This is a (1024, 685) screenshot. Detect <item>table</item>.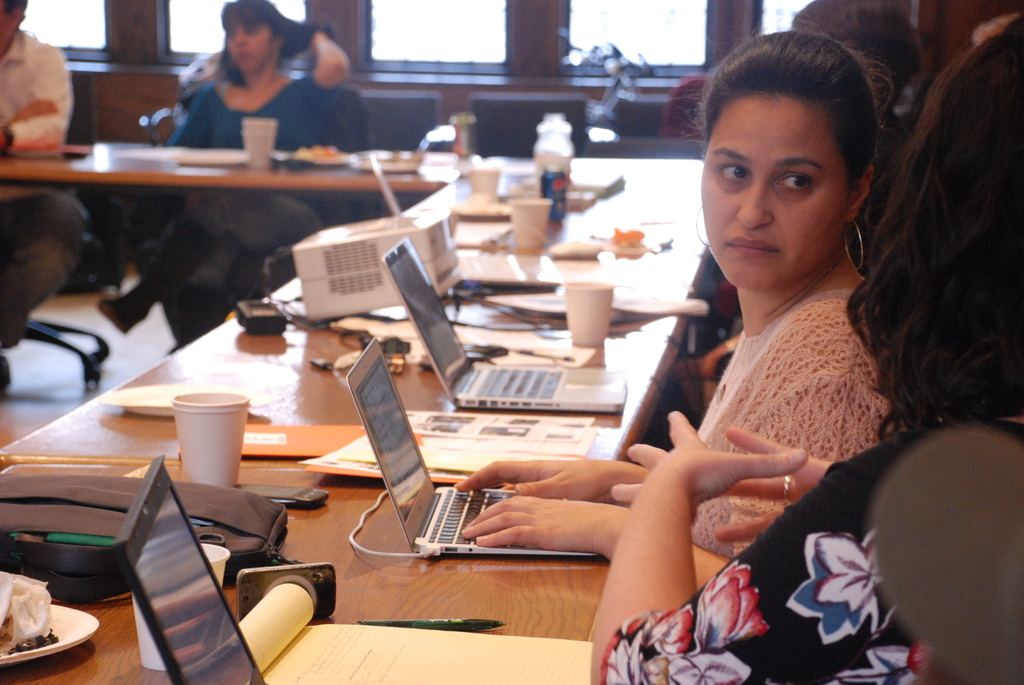
0/155/714/510.
